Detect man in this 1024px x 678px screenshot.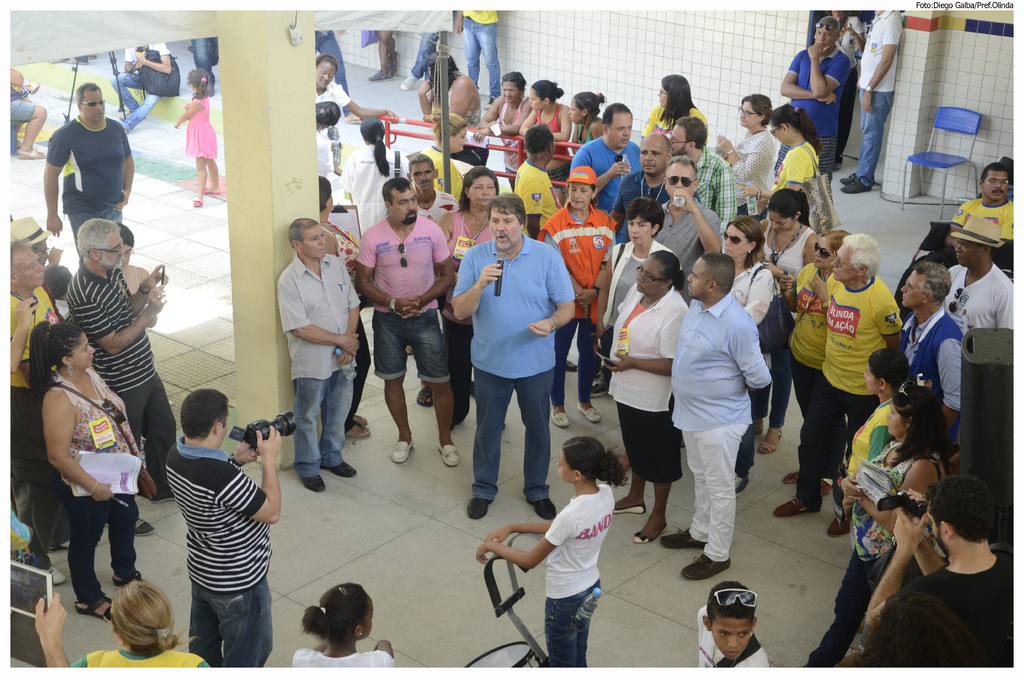
Detection: 116/42/173/138.
